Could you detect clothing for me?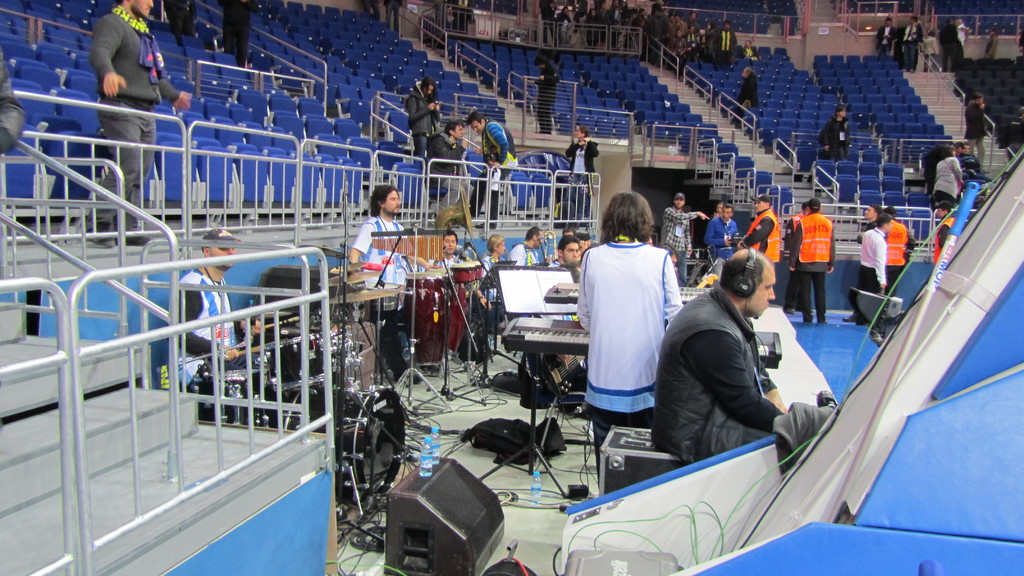
Detection result: left=931, top=219, right=954, bottom=254.
